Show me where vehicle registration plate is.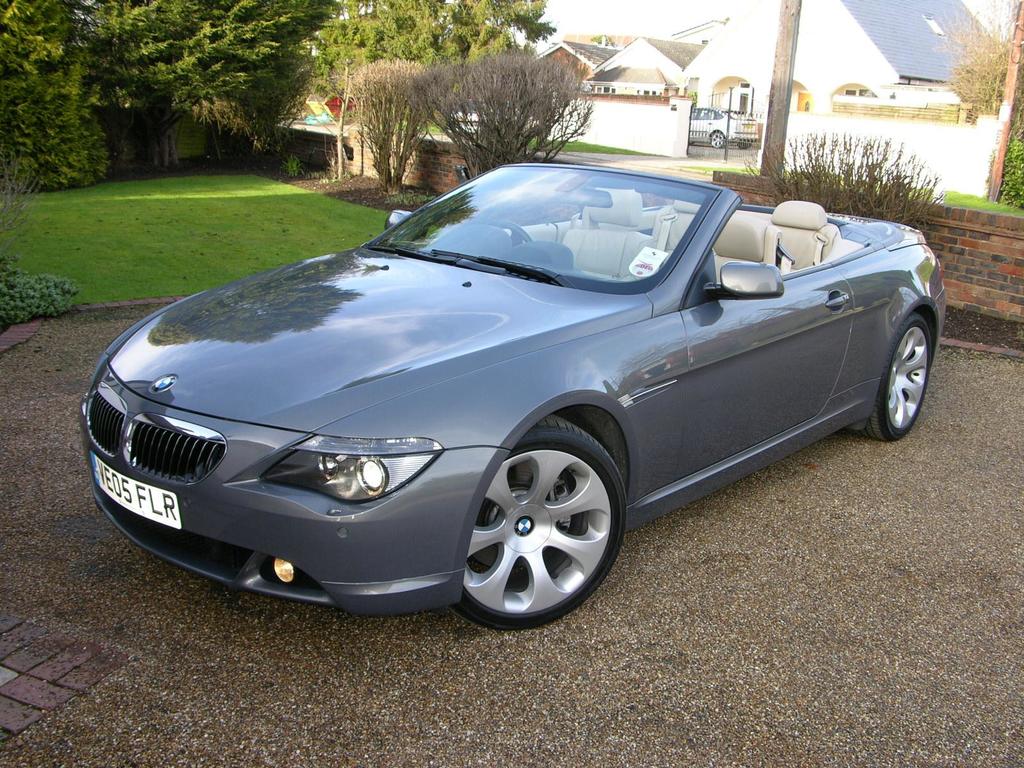
vehicle registration plate is at <region>92, 449, 182, 527</region>.
